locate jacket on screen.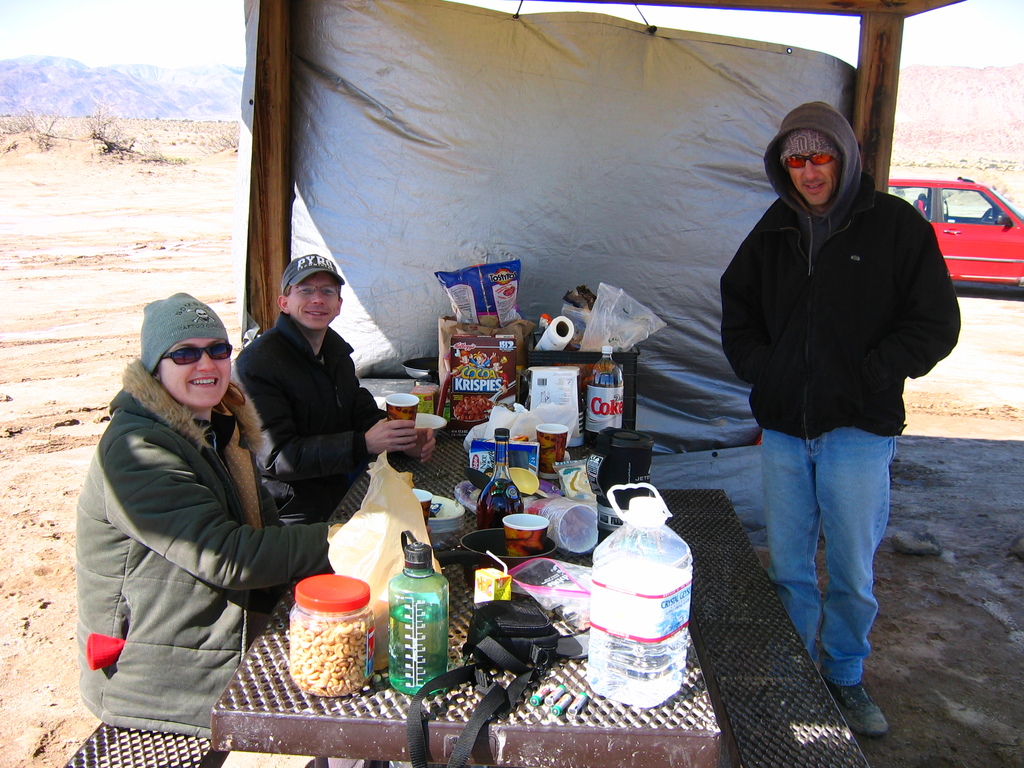
On screen at box(726, 108, 947, 429).
